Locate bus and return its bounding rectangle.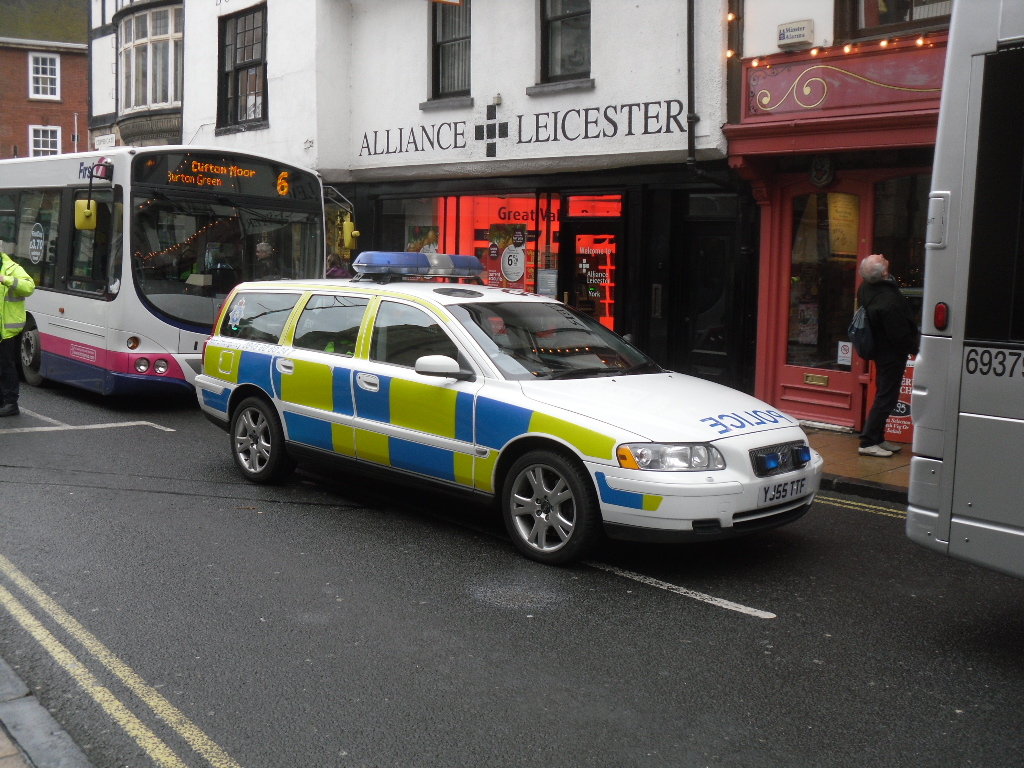
<region>0, 150, 357, 400</region>.
